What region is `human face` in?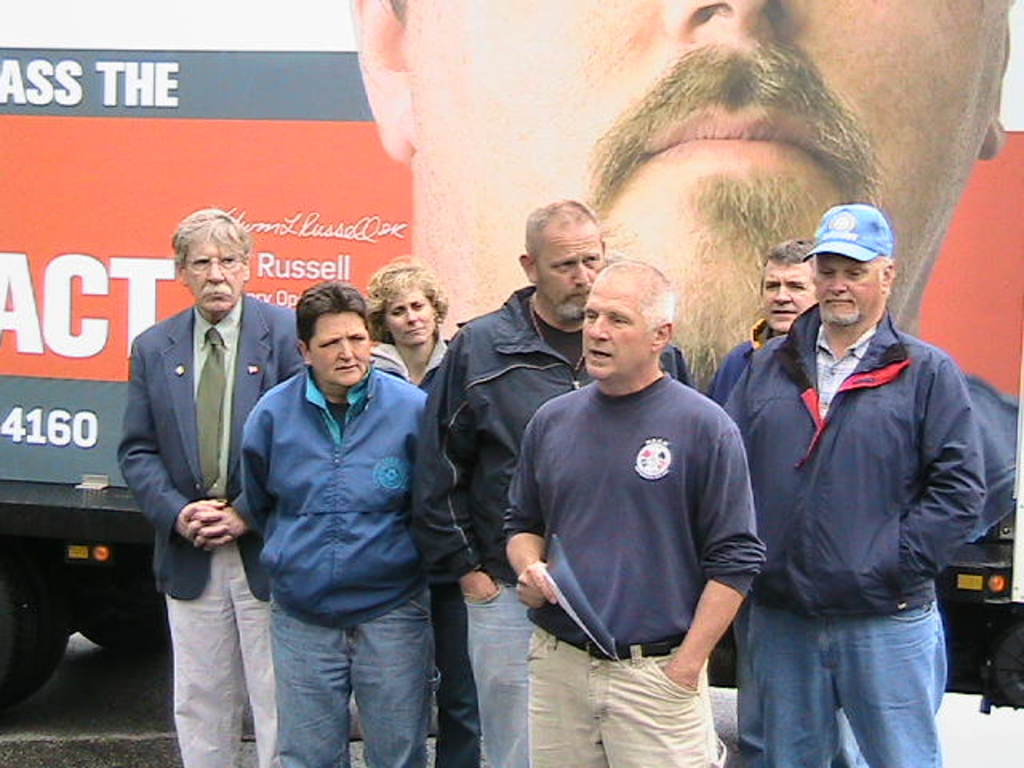
bbox=(763, 261, 816, 336).
